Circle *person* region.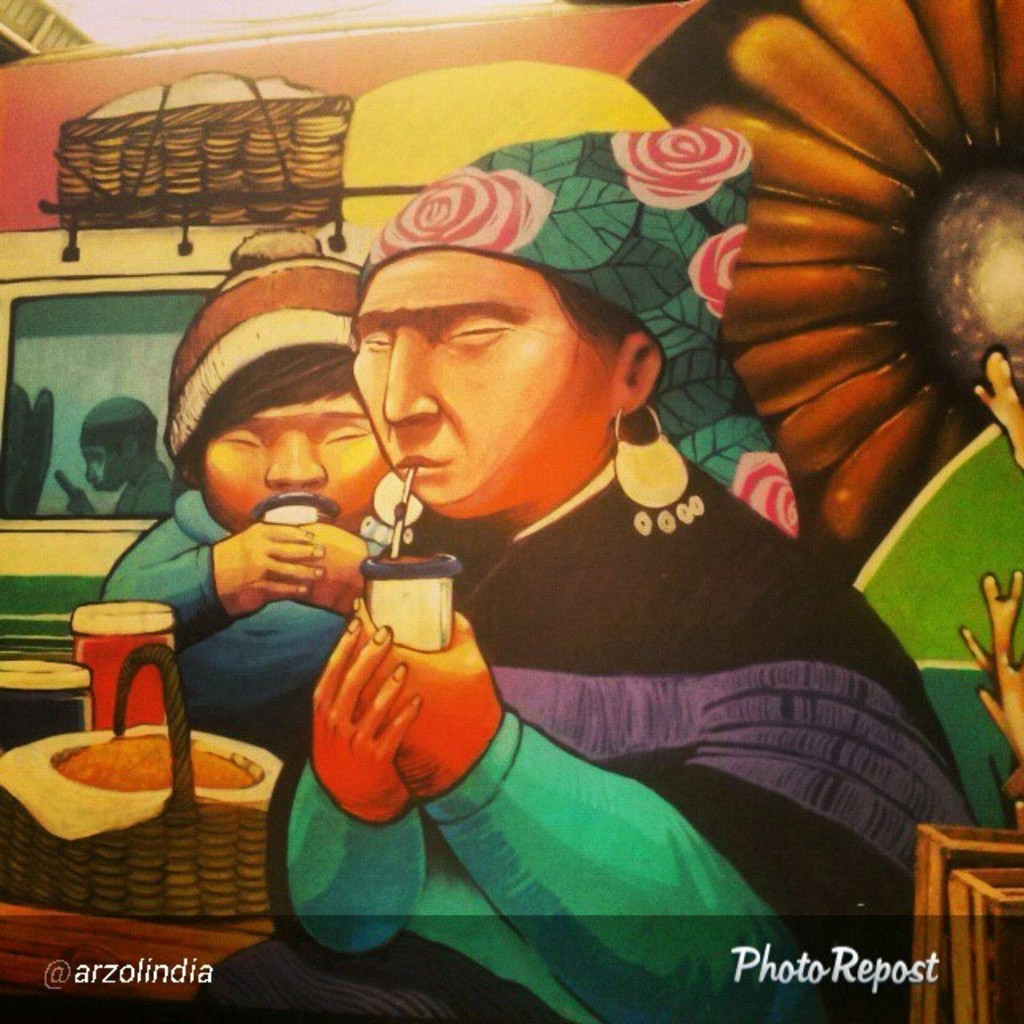
Region: locate(90, 218, 387, 758).
